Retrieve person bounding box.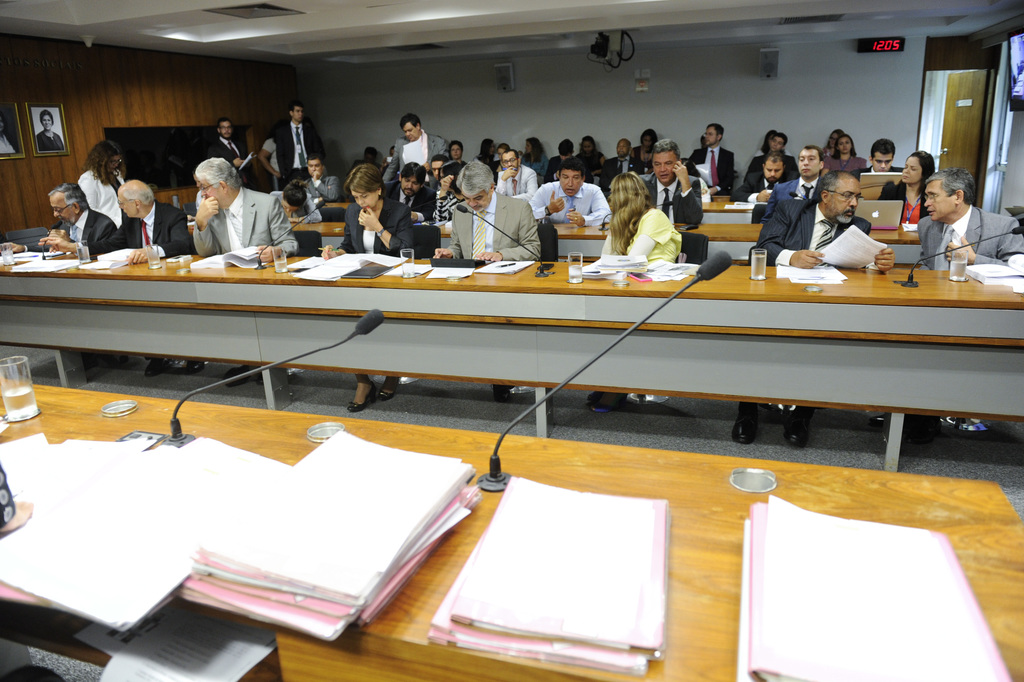
Bounding box: 5 185 121 261.
